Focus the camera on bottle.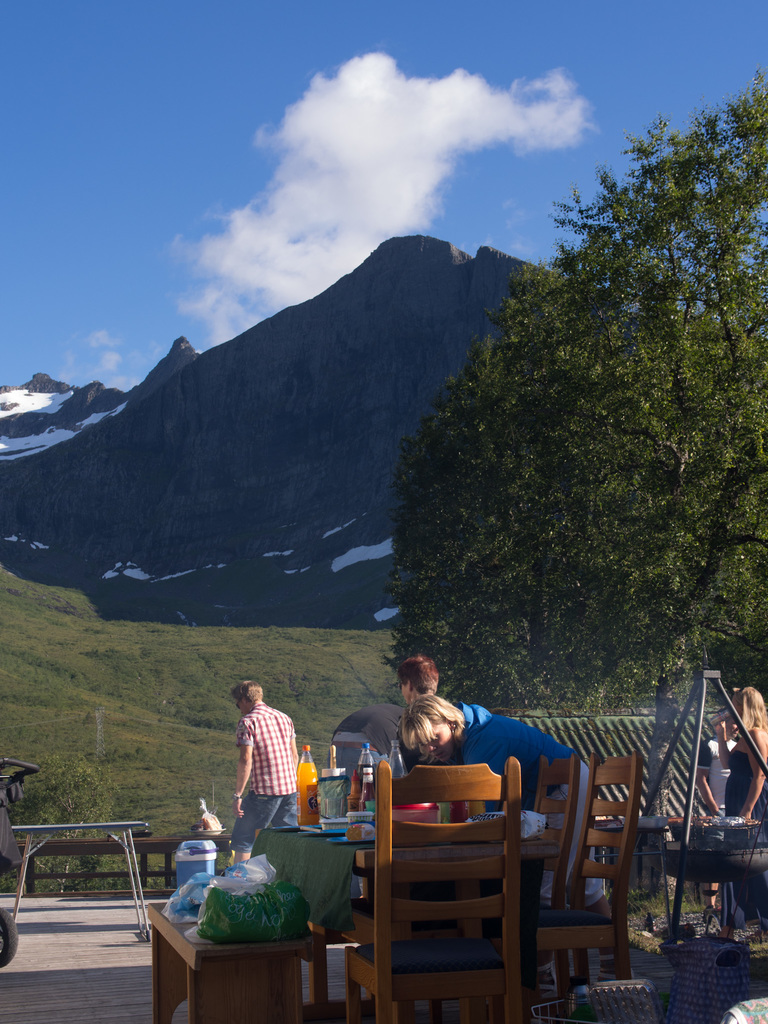
Focus region: <box>324,746,341,818</box>.
